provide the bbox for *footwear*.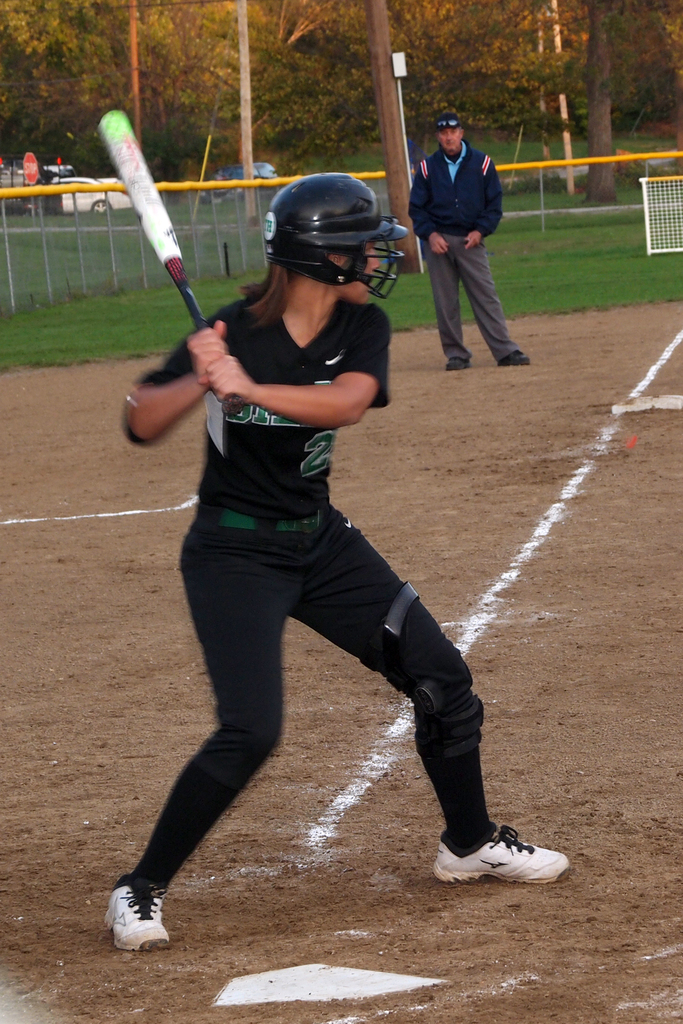
<region>443, 358, 473, 372</region>.
